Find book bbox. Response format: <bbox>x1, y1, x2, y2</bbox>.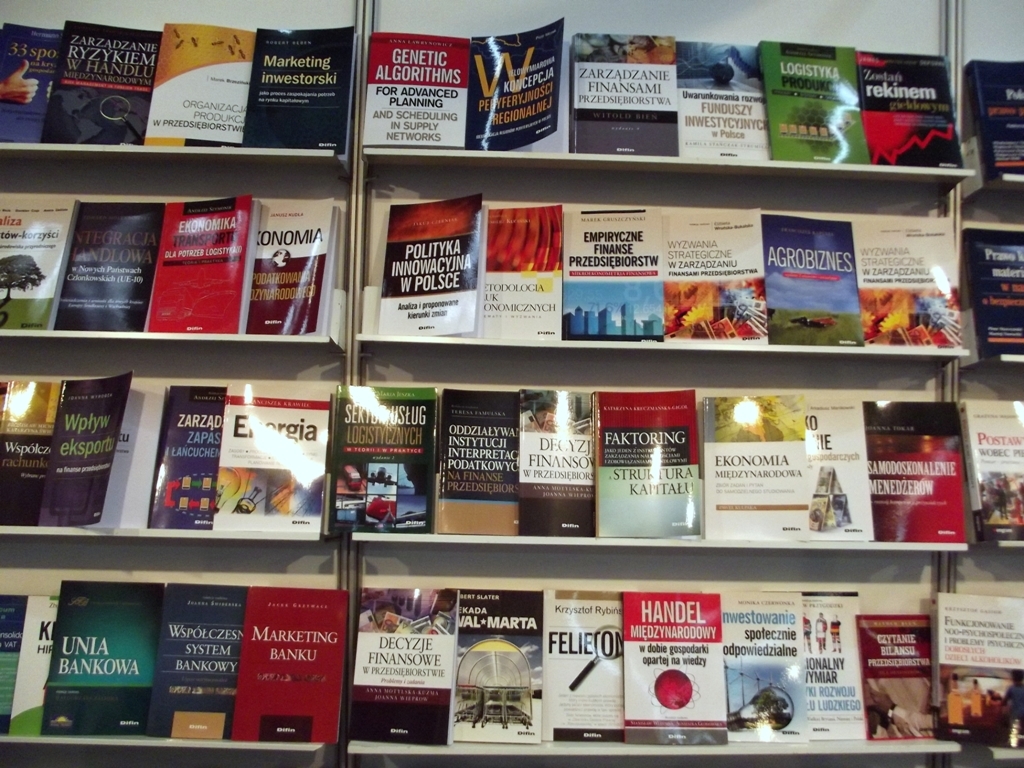
<bbox>703, 392, 813, 534</bbox>.
